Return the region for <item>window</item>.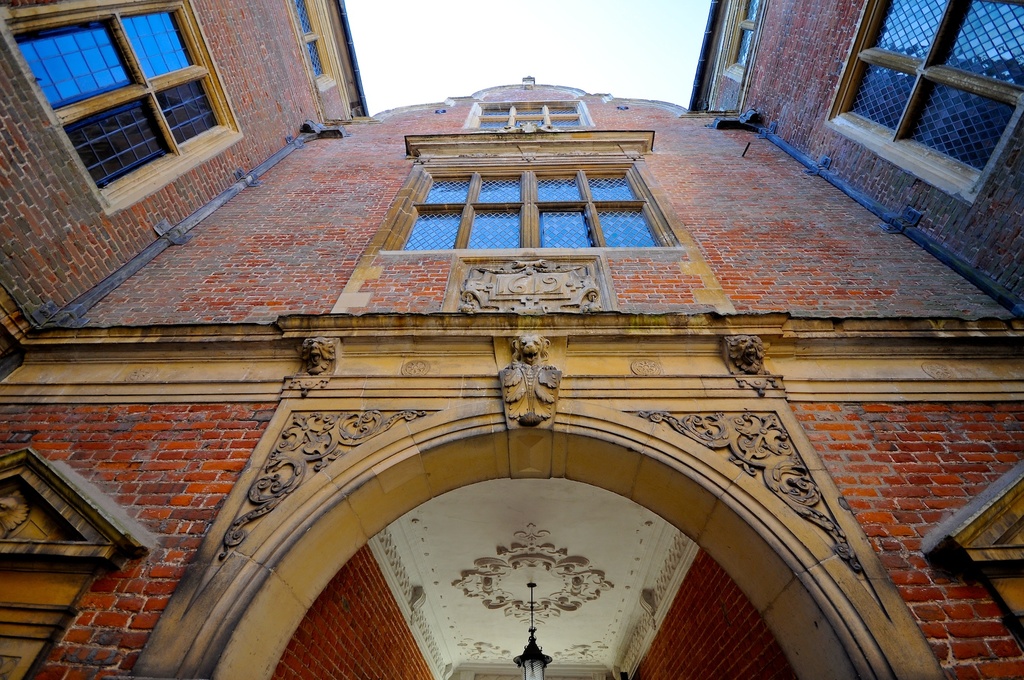
(x1=720, y1=1, x2=766, y2=79).
